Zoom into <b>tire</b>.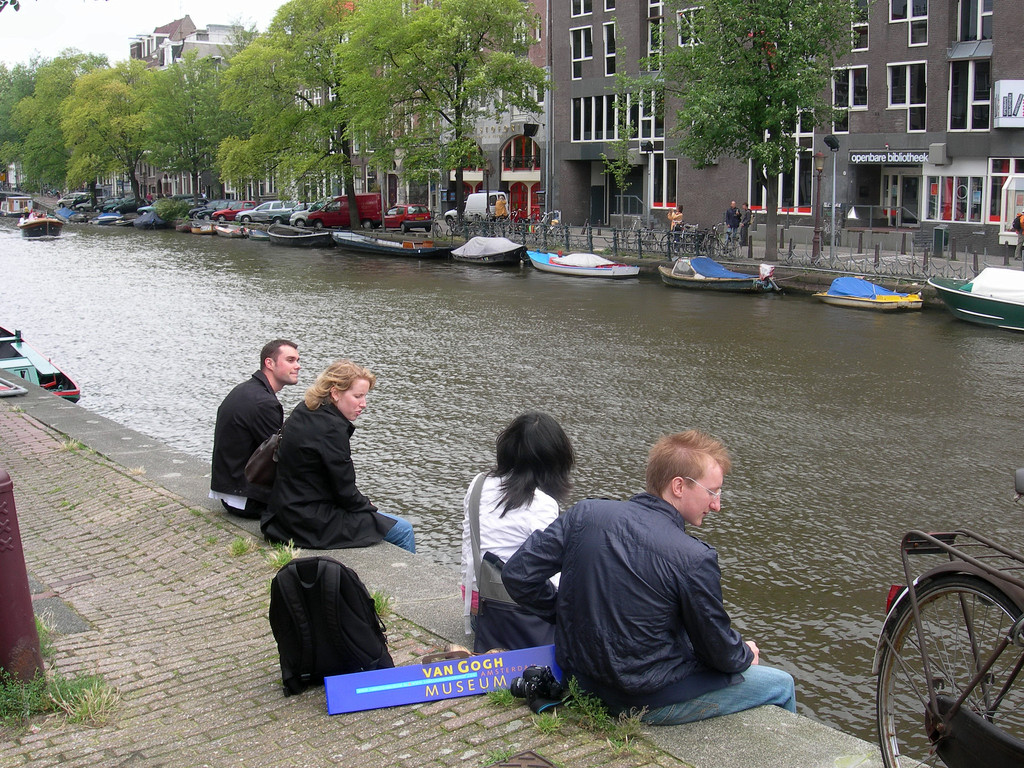
Zoom target: 861 553 1005 761.
